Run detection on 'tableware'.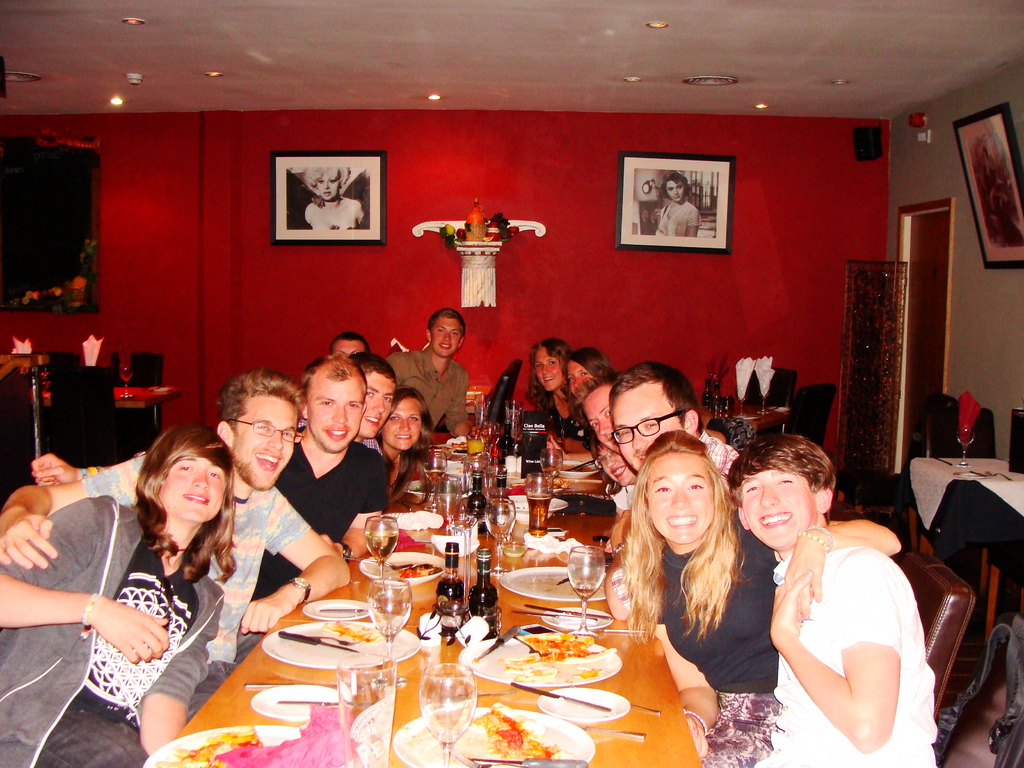
Result: [467, 757, 589, 767].
